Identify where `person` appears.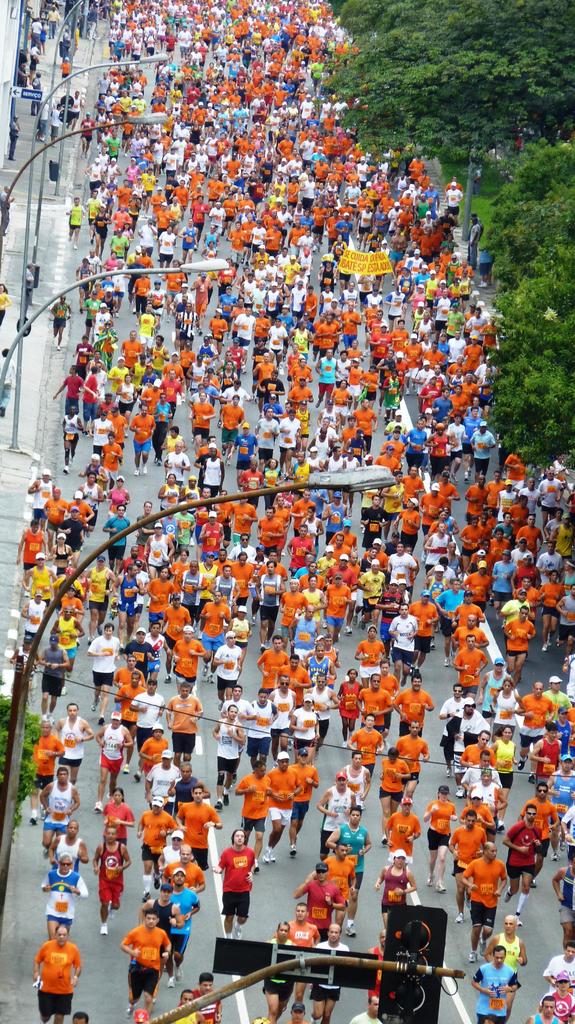
Appears at 560:791:574:861.
